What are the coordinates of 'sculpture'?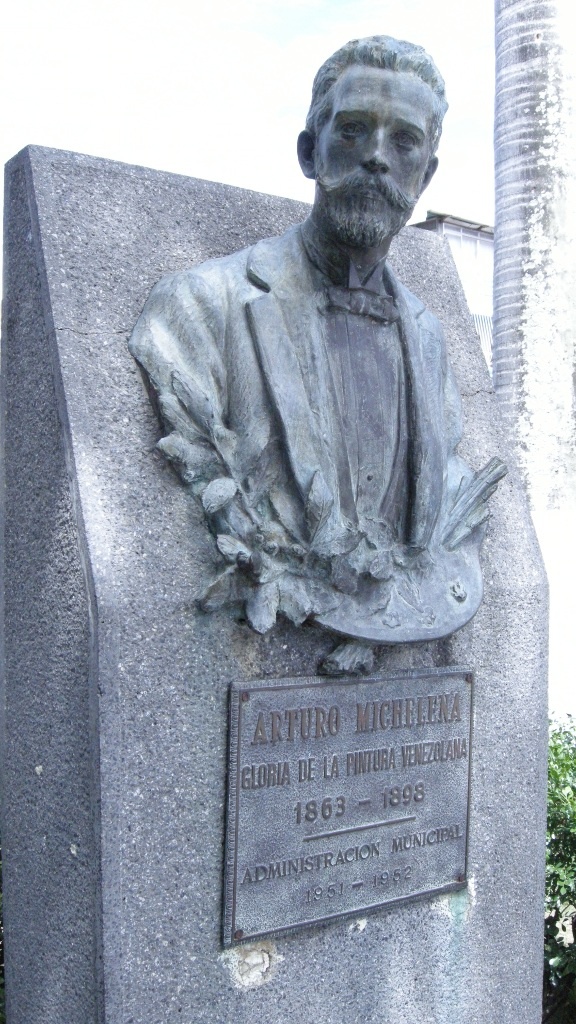
locate(124, 45, 528, 697).
